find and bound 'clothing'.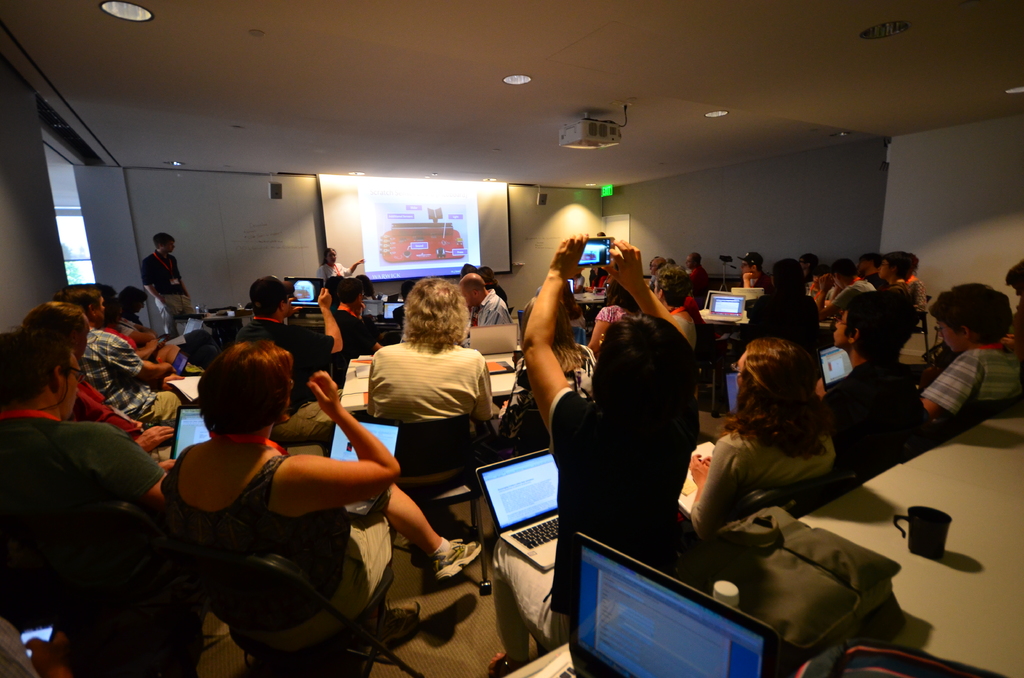
Bound: 687/265/710/296.
